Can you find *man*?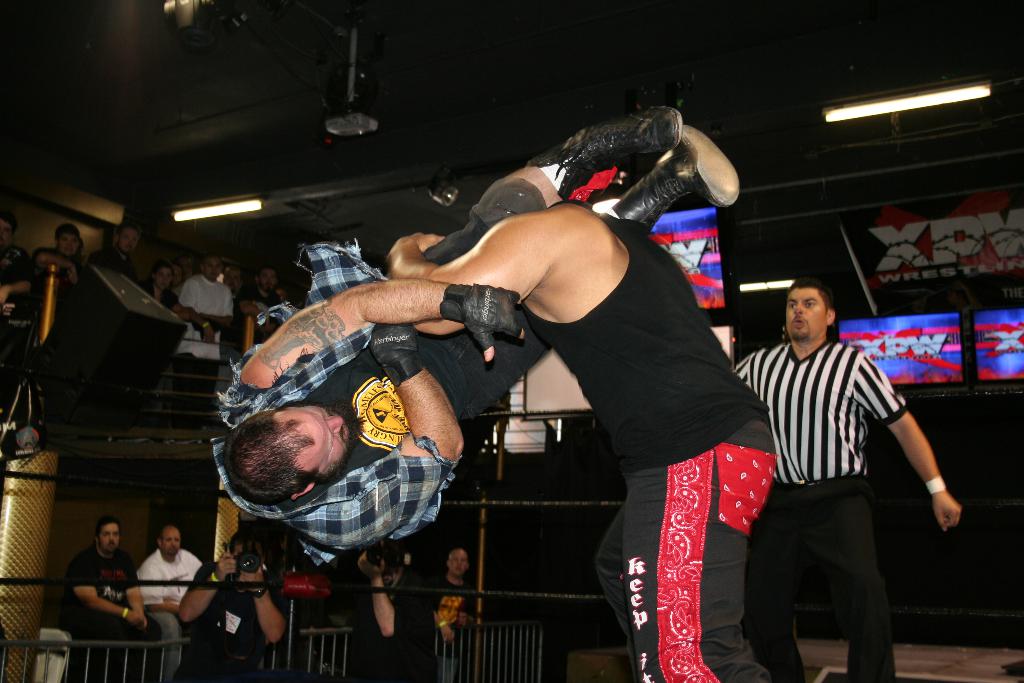
Yes, bounding box: (173,263,181,292).
